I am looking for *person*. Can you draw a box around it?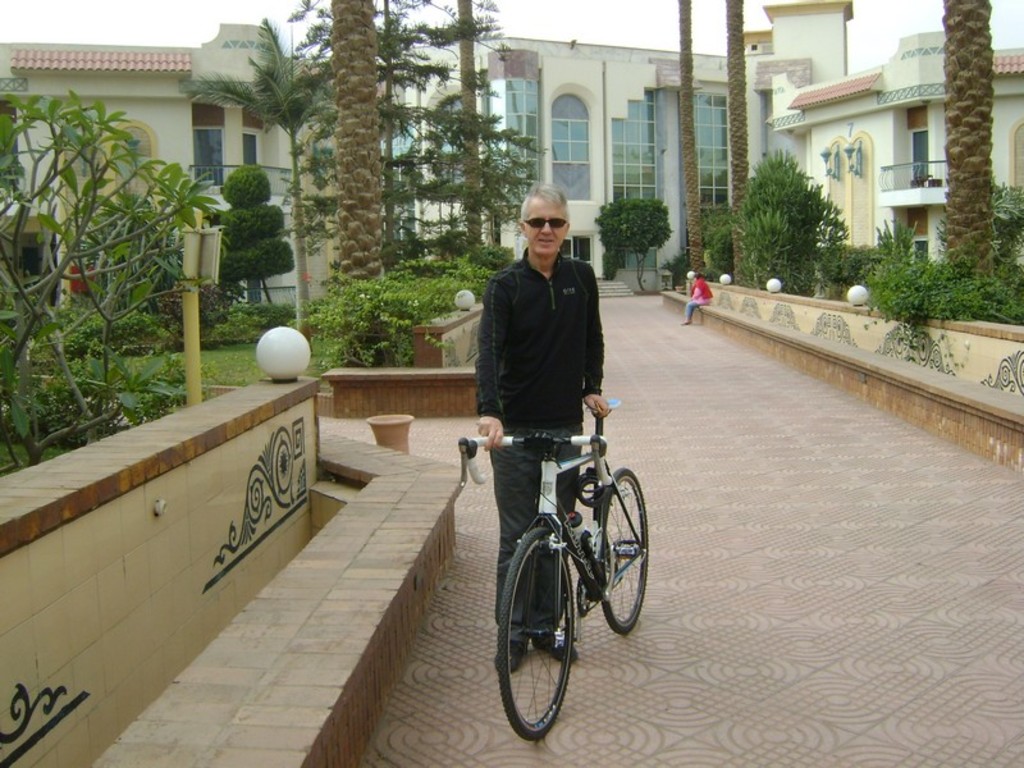
Sure, the bounding box is bbox=(685, 271, 713, 328).
